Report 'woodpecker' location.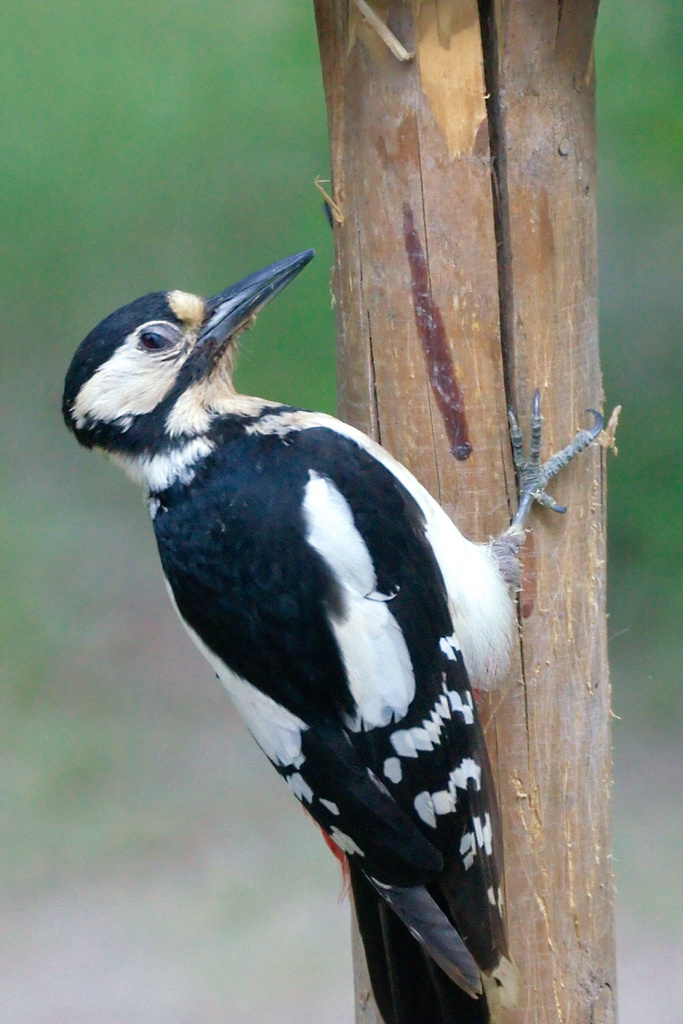
Report: x1=60, y1=245, x2=629, y2=1021.
